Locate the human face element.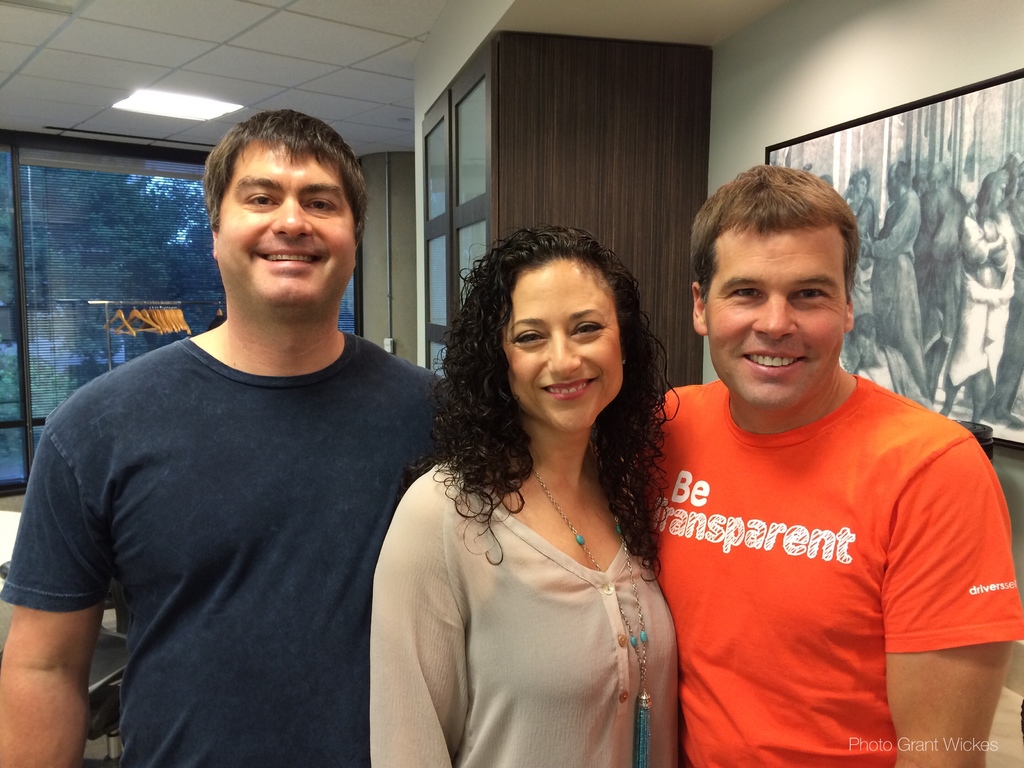
Element bbox: (left=925, top=172, right=952, bottom=197).
